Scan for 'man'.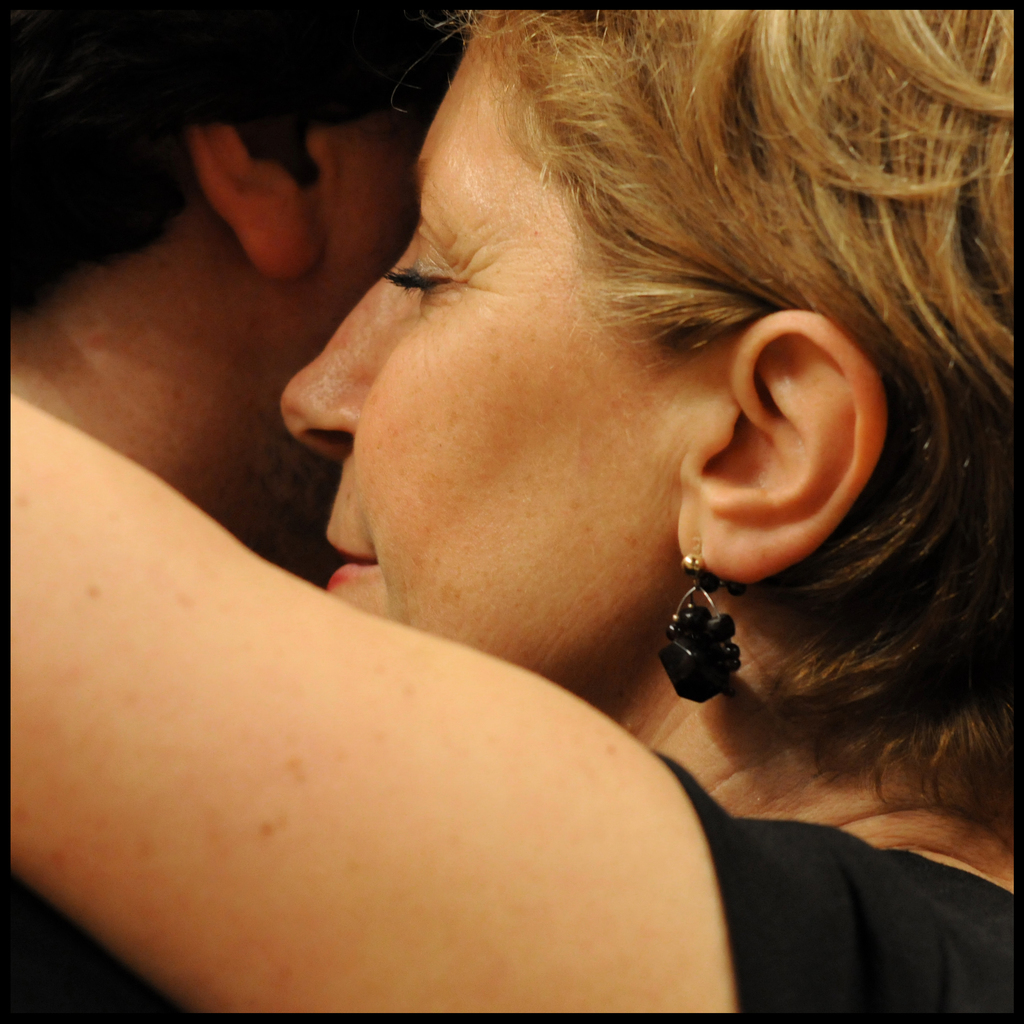
Scan result: select_region(0, 0, 496, 580).
